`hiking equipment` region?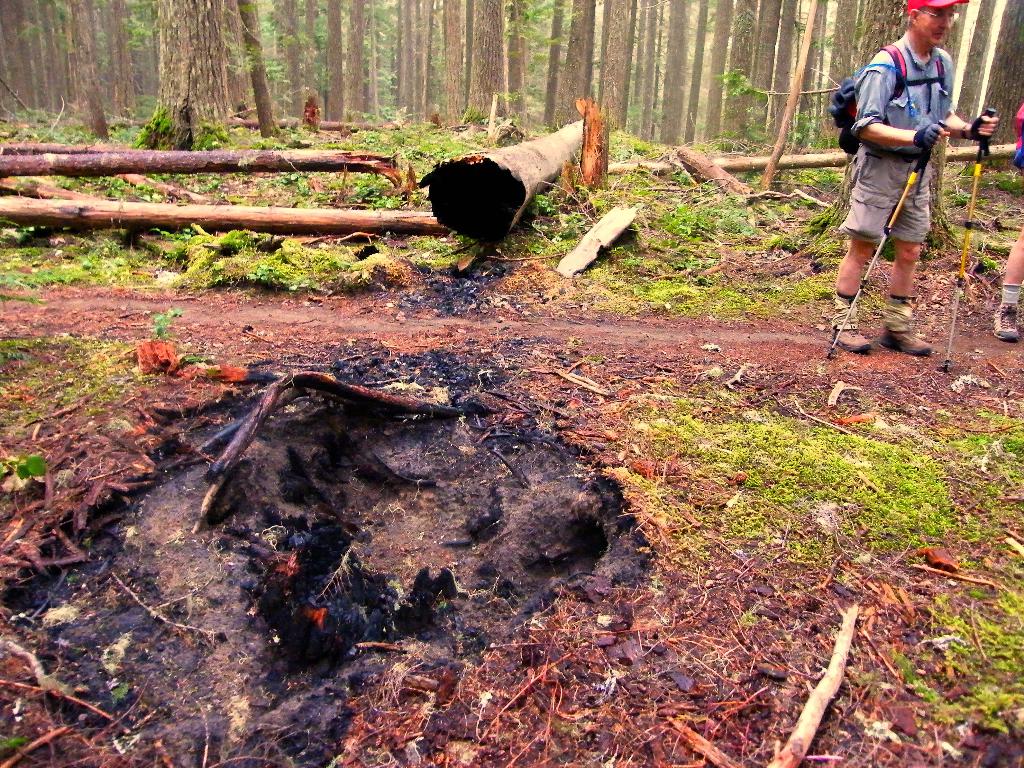
box(827, 119, 938, 362)
